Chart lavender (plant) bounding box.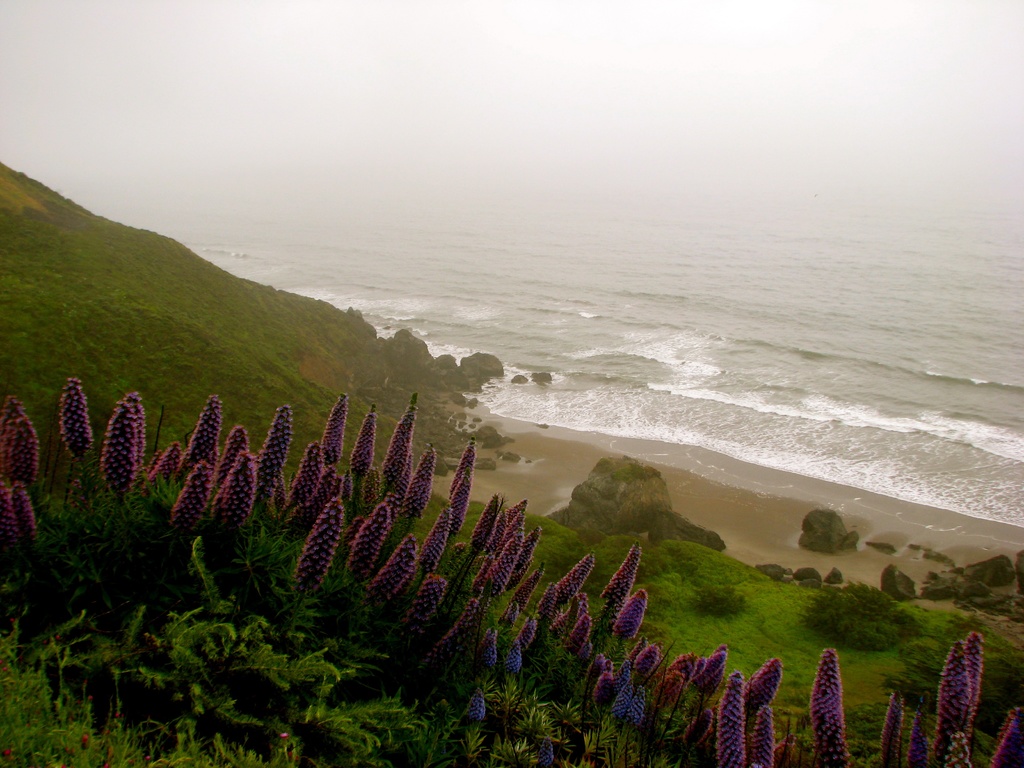
Charted: {"left": 353, "top": 410, "right": 376, "bottom": 472}.
